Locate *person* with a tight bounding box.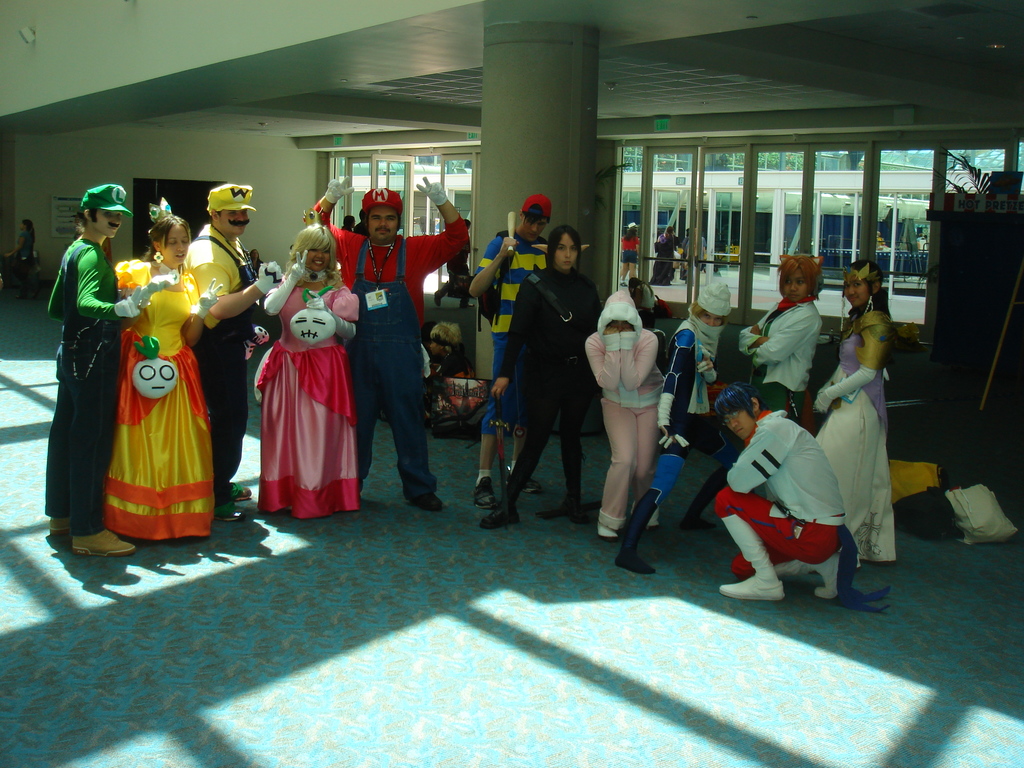
710/381/861/600.
